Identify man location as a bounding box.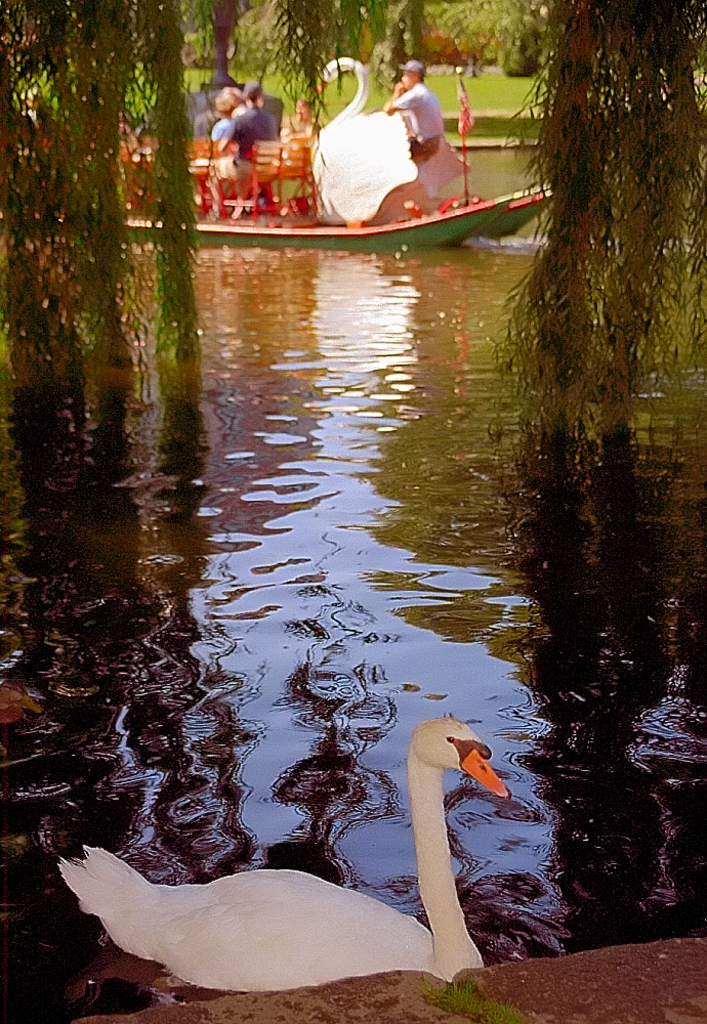
box=[222, 82, 281, 165].
